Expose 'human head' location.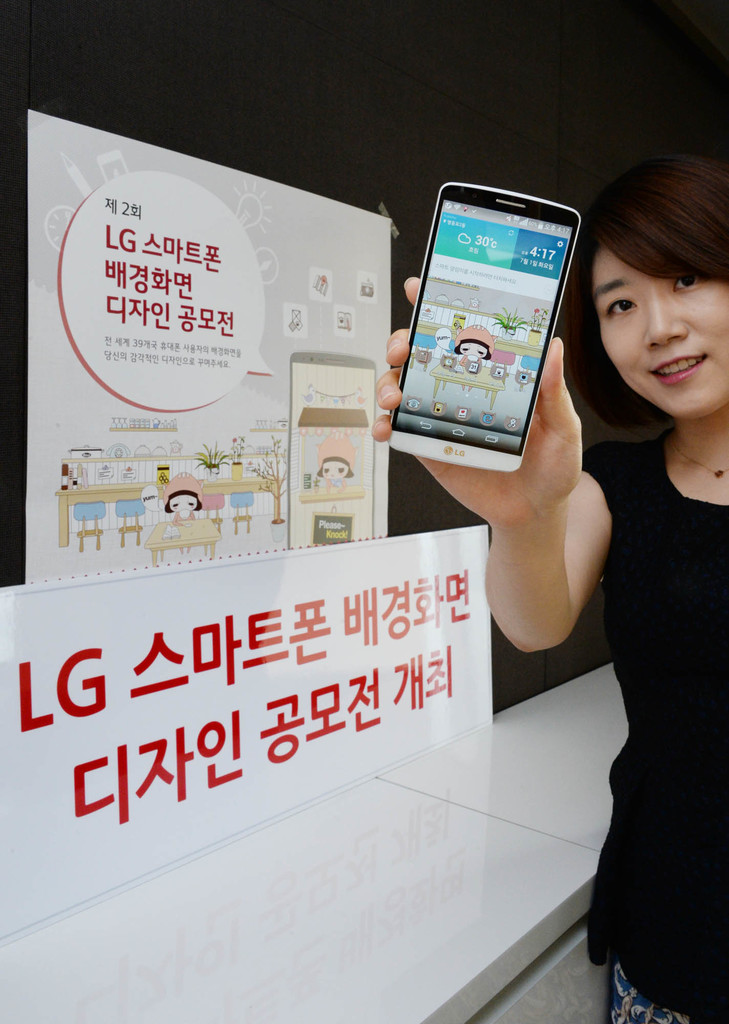
Exposed at left=449, top=323, right=492, bottom=365.
